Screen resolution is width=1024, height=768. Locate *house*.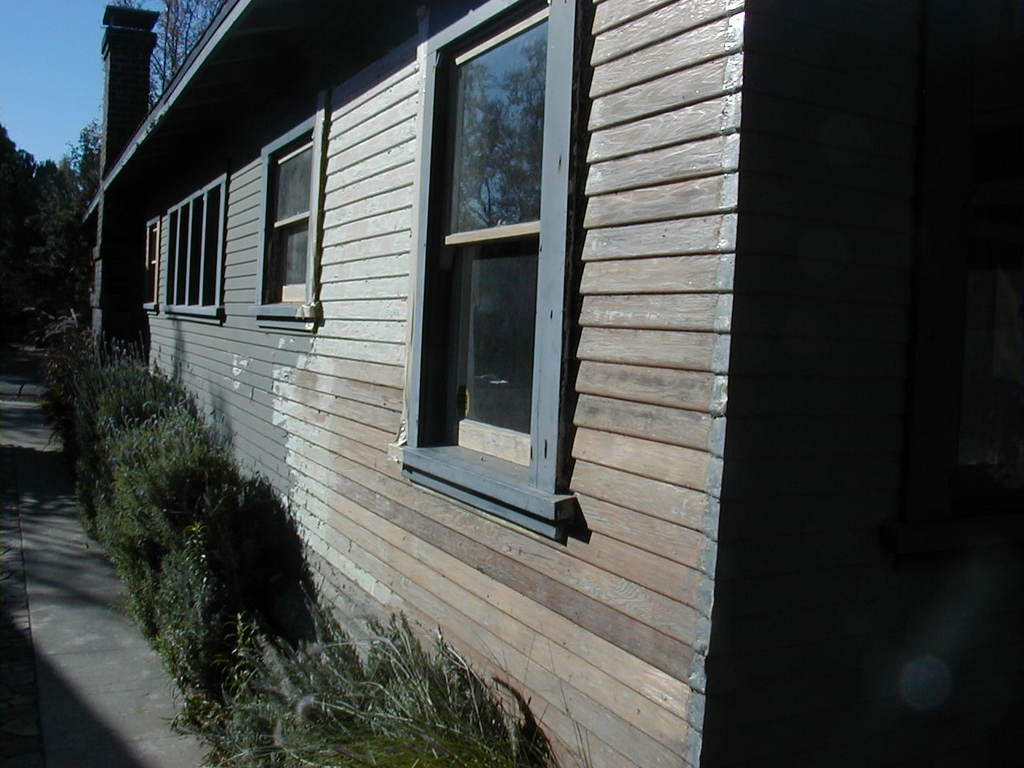
(x1=83, y1=0, x2=744, y2=767).
